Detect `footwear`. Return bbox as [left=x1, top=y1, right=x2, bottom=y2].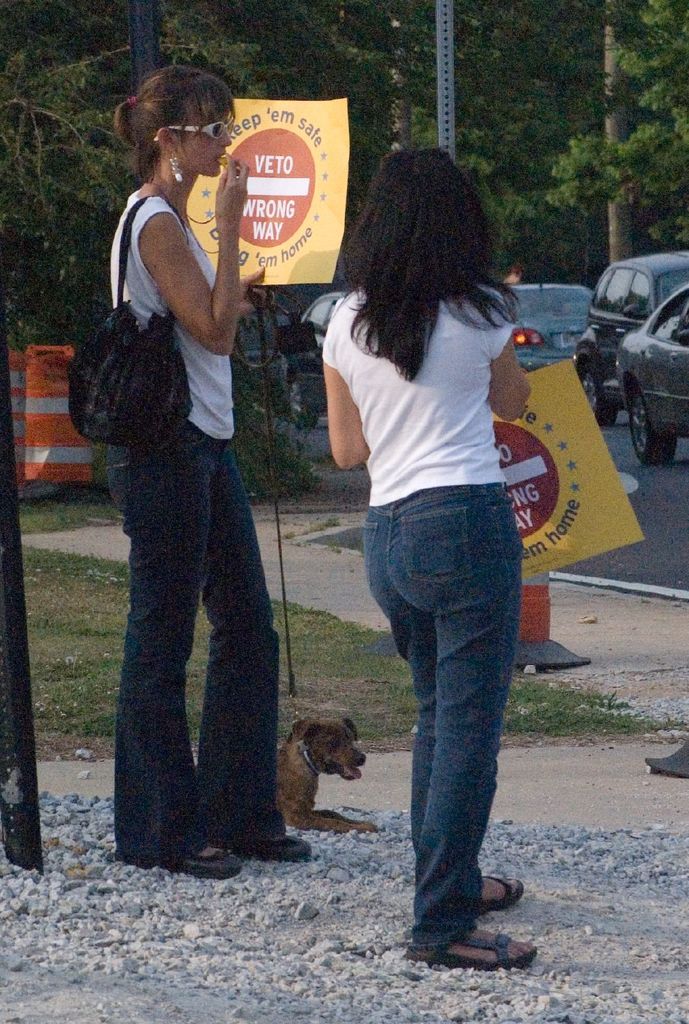
[left=413, top=924, right=539, bottom=971].
